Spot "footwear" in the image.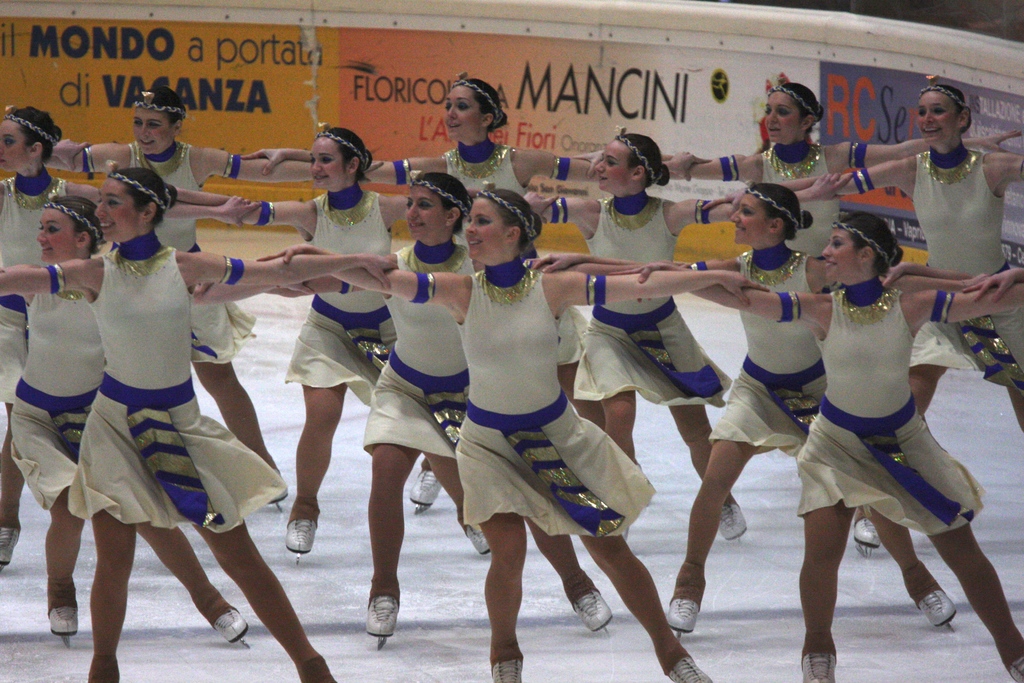
"footwear" found at x1=661 y1=582 x2=701 y2=638.
